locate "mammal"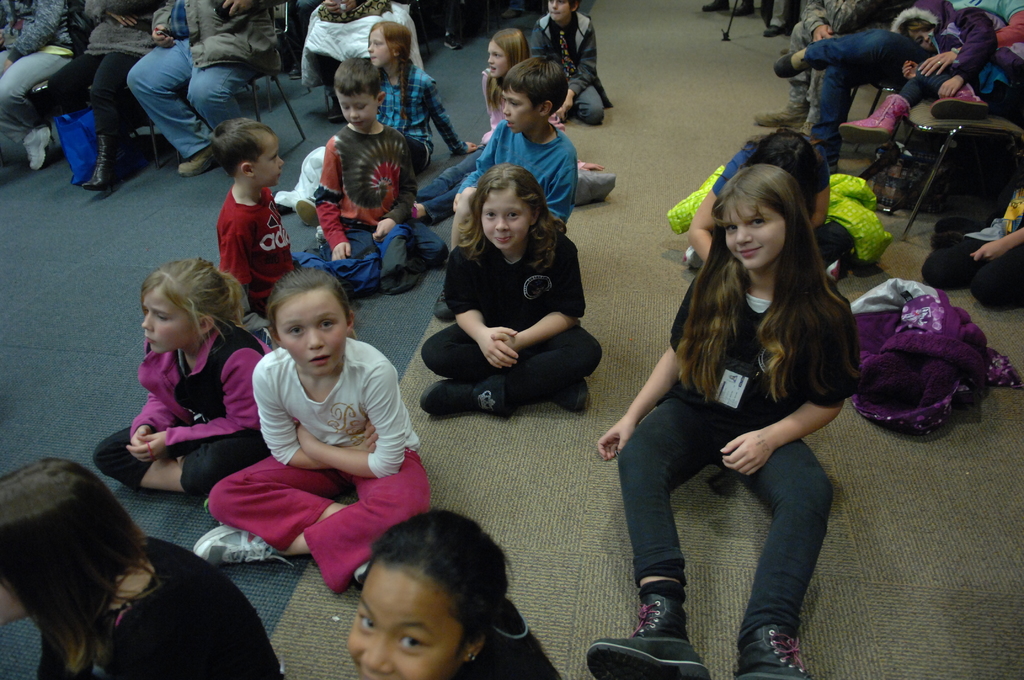
x1=217 y1=110 x2=317 y2=328
